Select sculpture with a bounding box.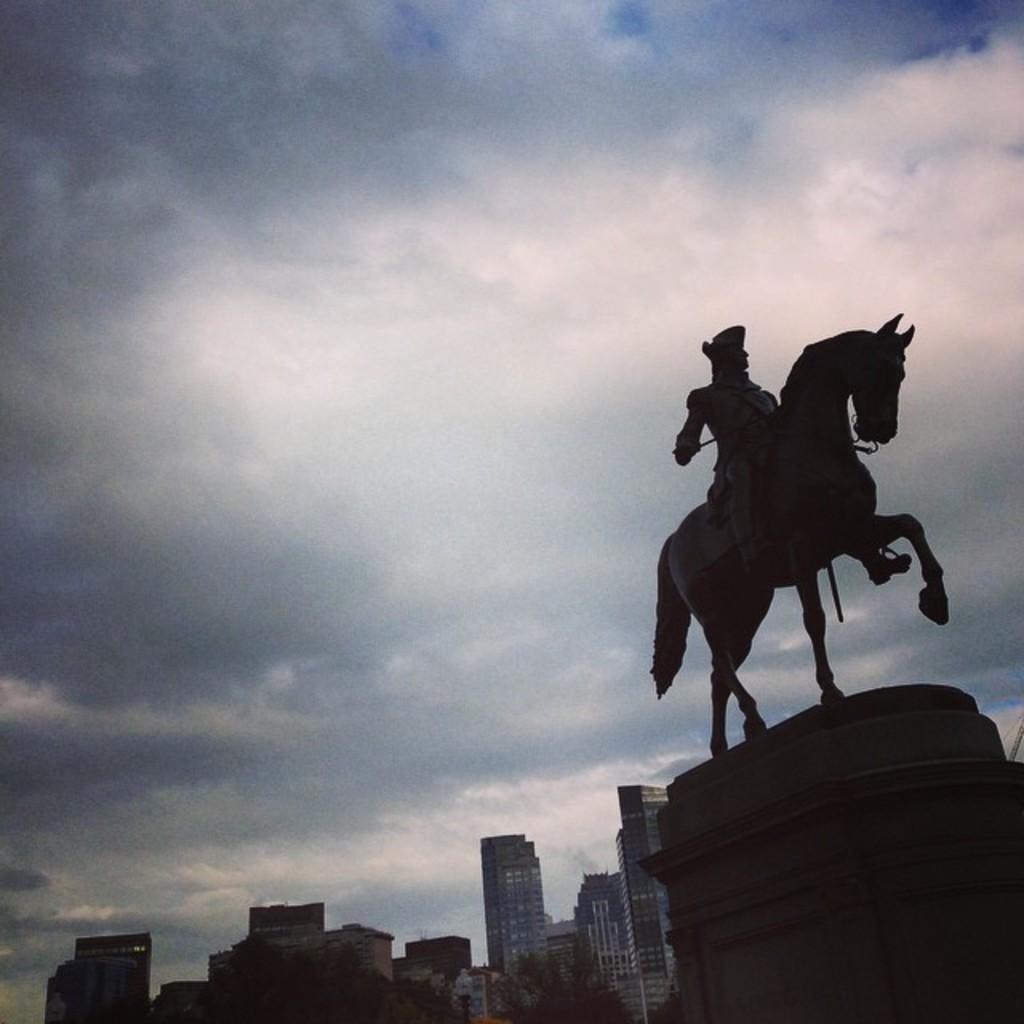
640/304/942/794.
